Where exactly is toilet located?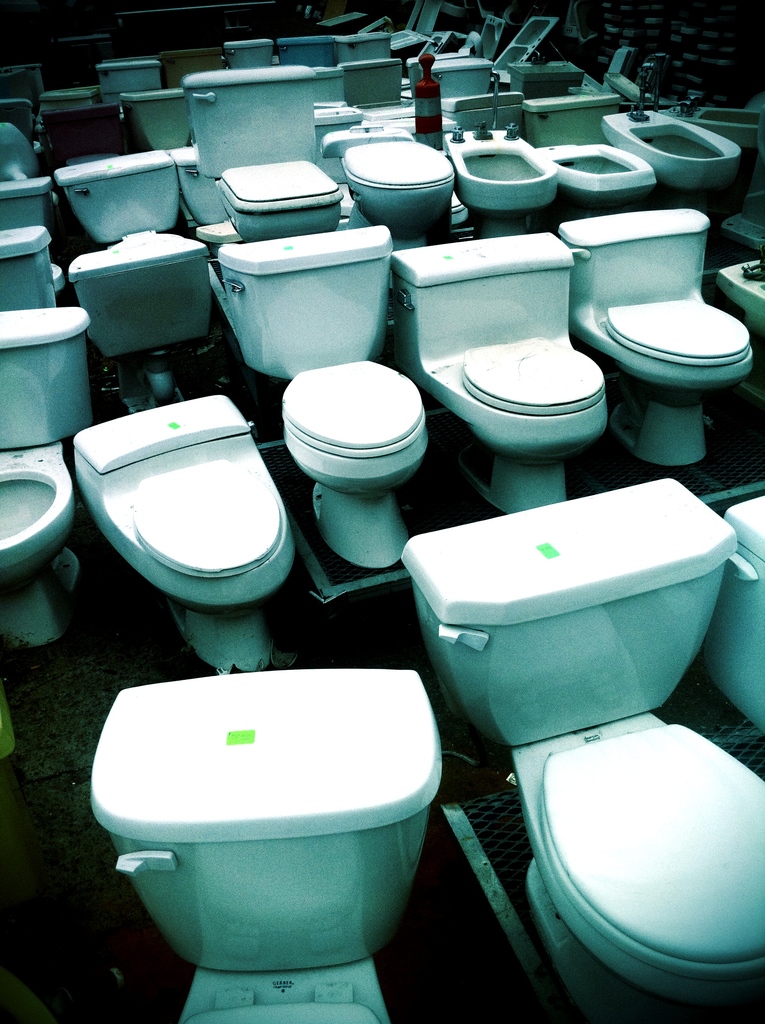
Its bounding box is l=207, t=153, r=355, b=241.
